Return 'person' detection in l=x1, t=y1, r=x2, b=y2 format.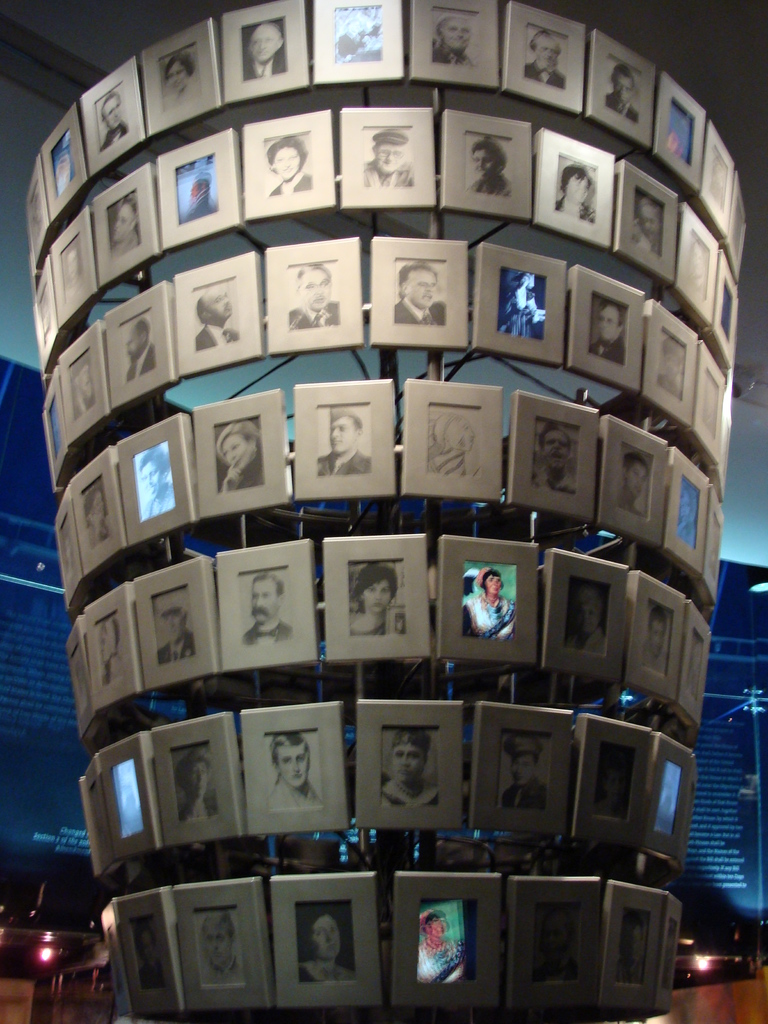
l=351, t=561, r=400, b=639.
